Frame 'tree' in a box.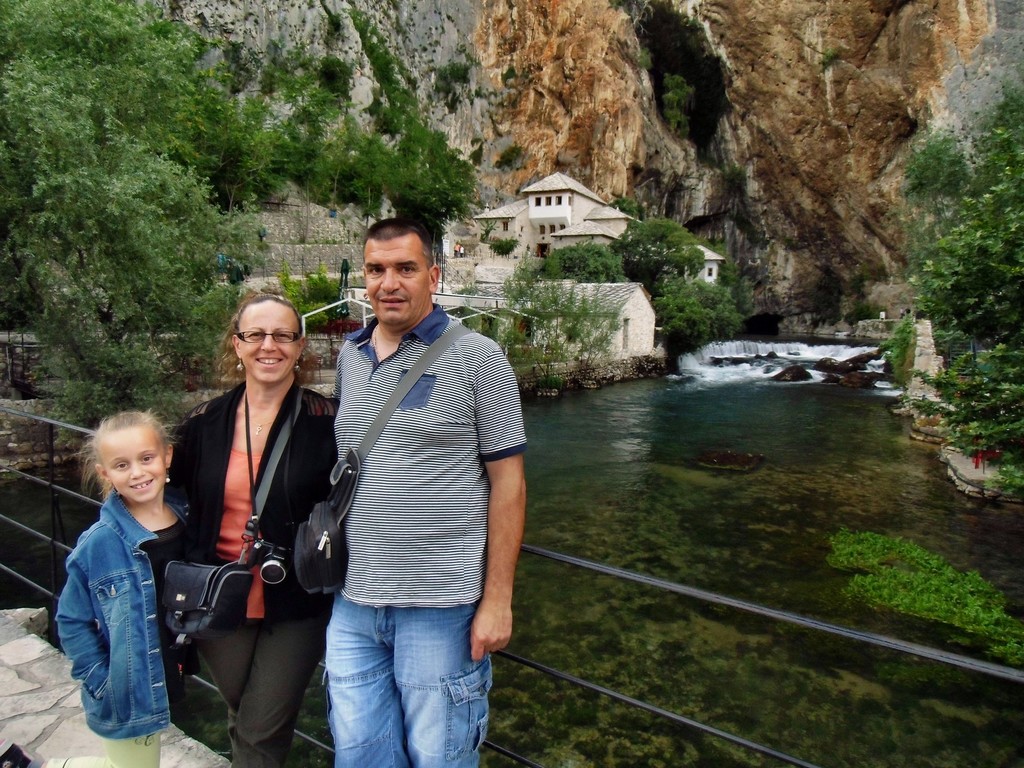
bbox=[493, 263, 624, 391].
